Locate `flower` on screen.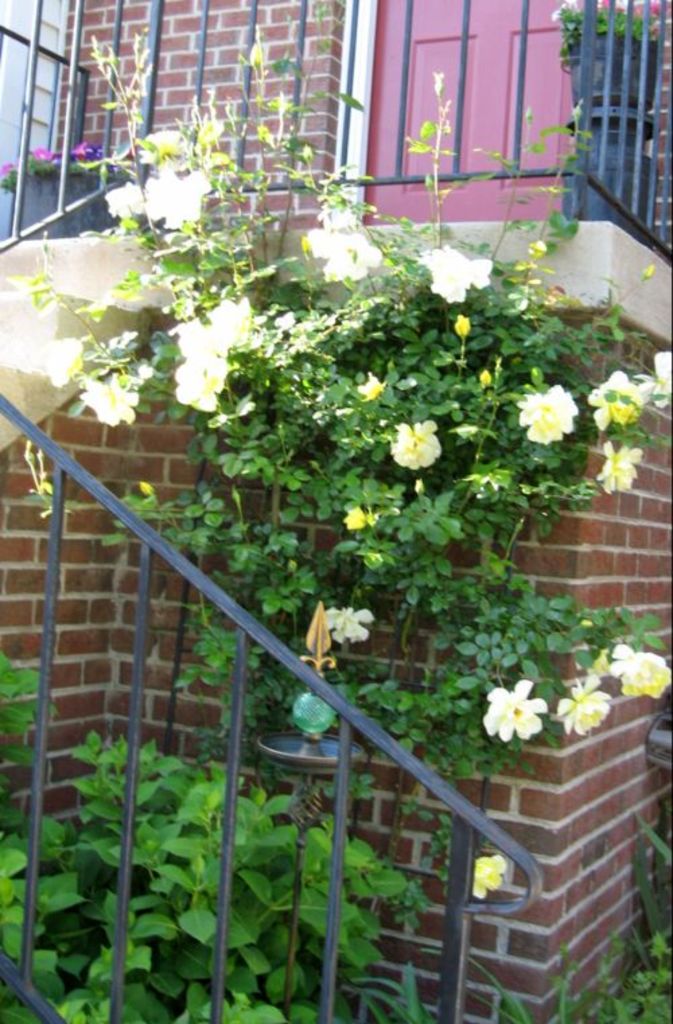
On screen at 483 669 551 748.
